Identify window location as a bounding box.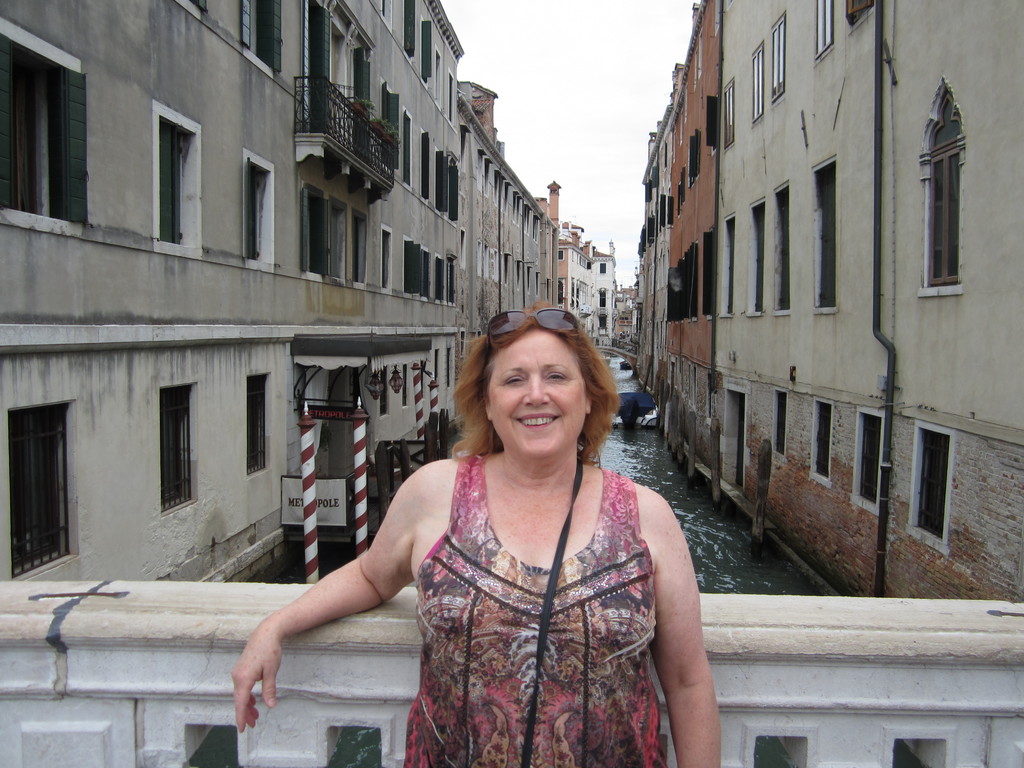
{"x1": 599, "y1": 316, "x2": 608, "y2": 328}.
